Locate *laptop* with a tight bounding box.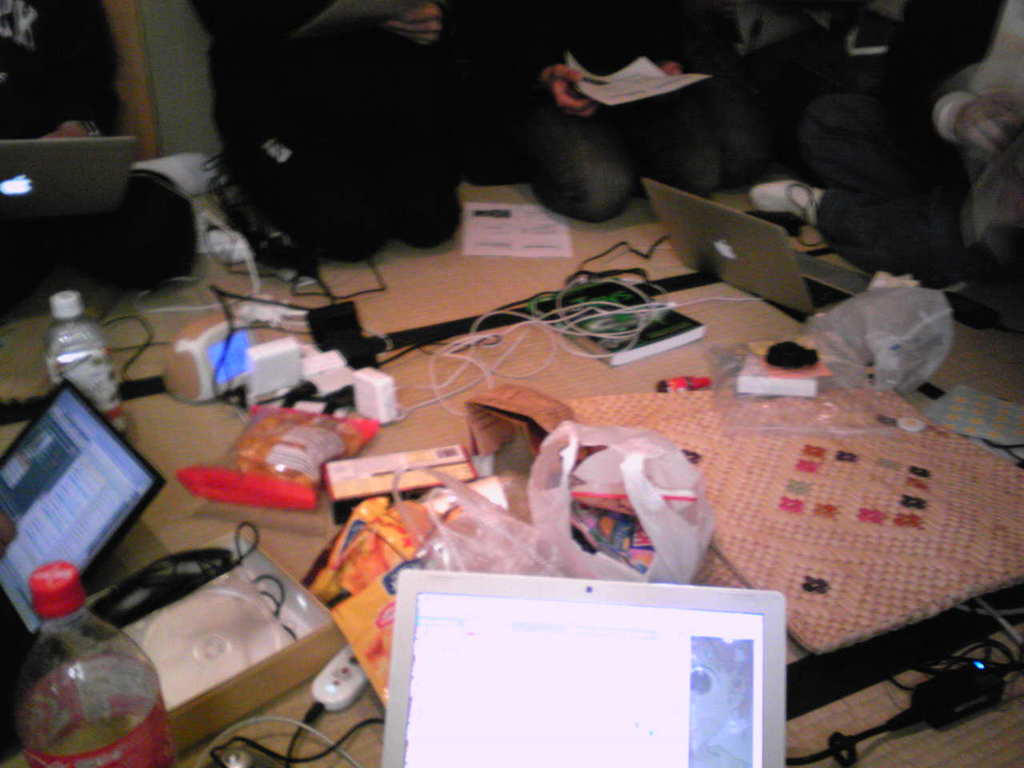
rect(0, 378, 162, 665).
